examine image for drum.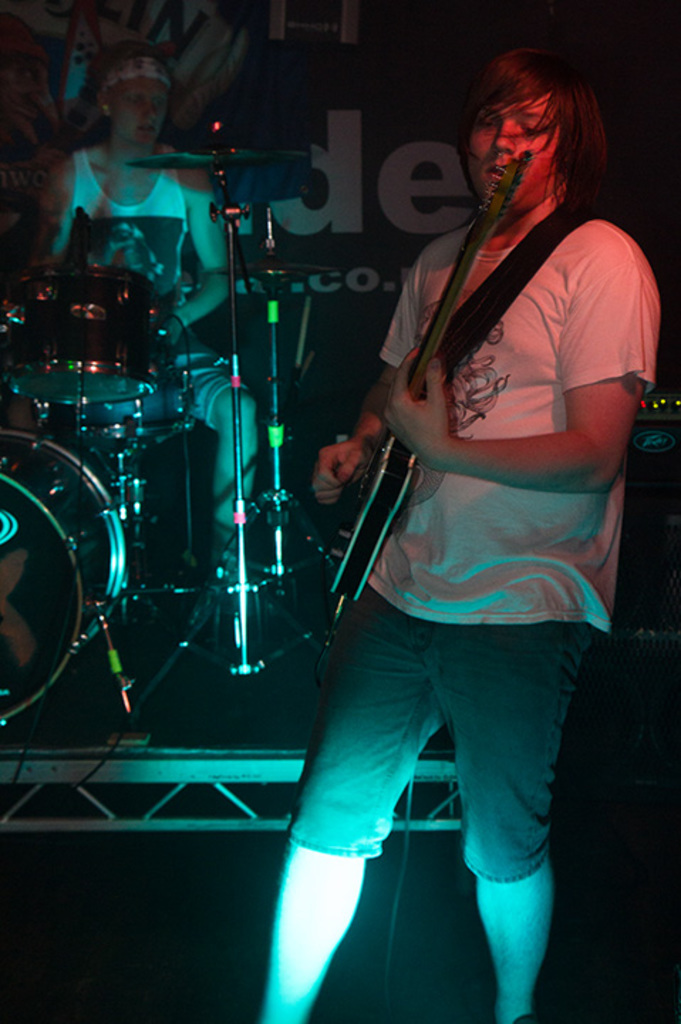
Examination result: [0, 427, 128, 720].
